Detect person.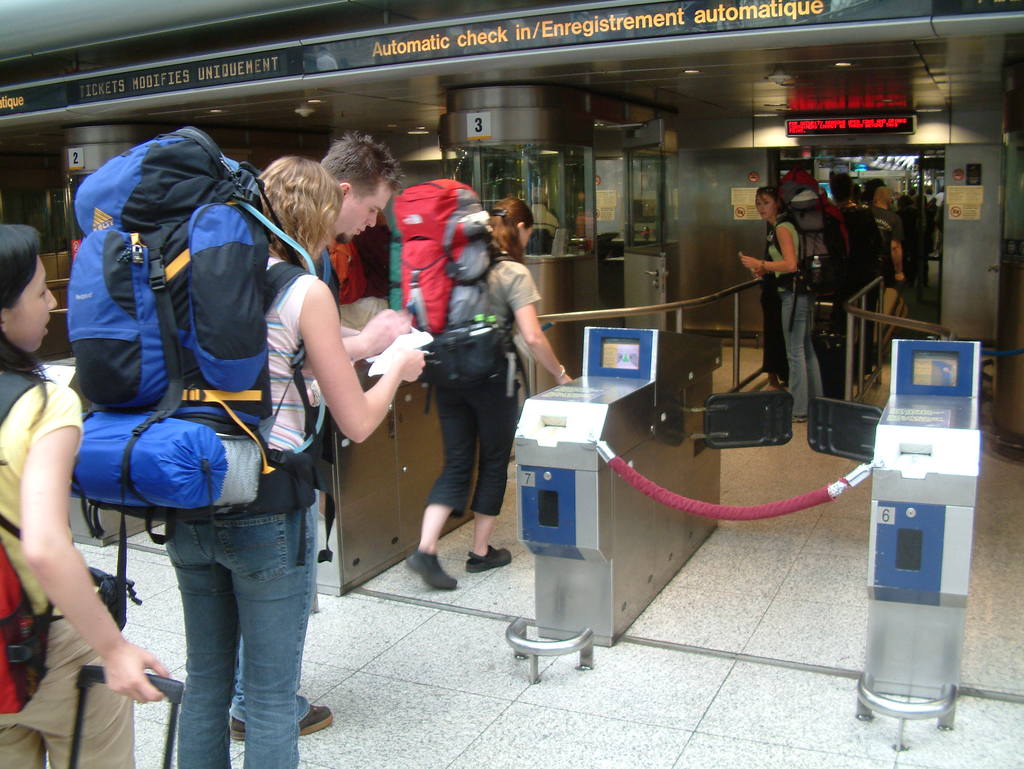
Detected at 572,188,589,235.
